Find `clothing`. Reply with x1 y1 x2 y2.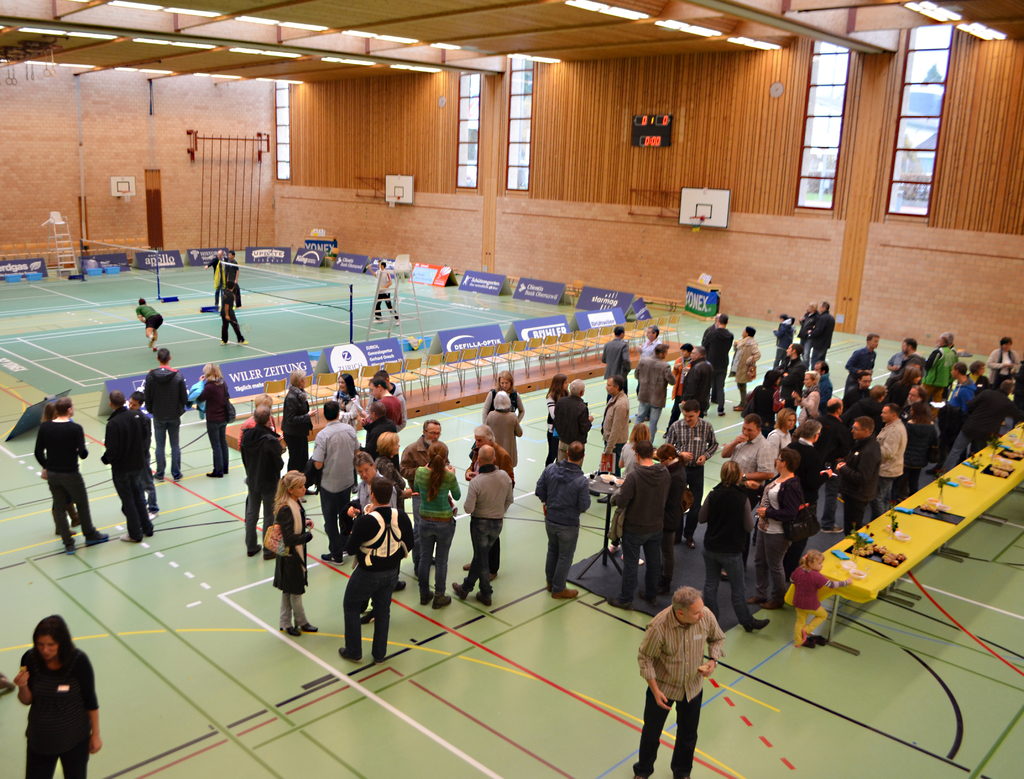
636 335 663 391.
